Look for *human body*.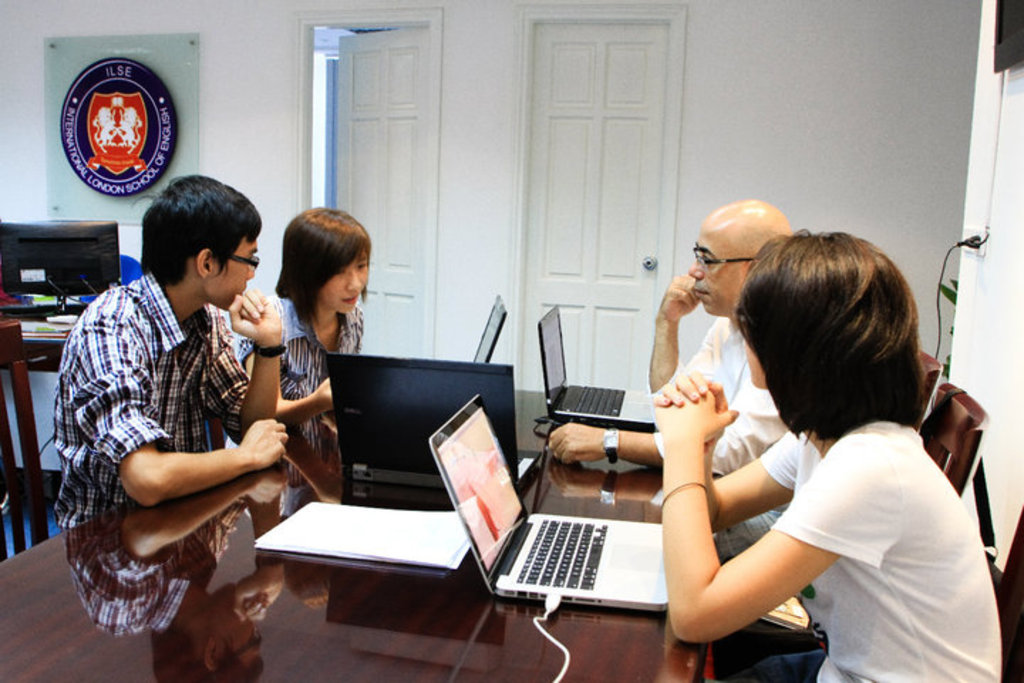
Found: (235, 211, 378, 454).
